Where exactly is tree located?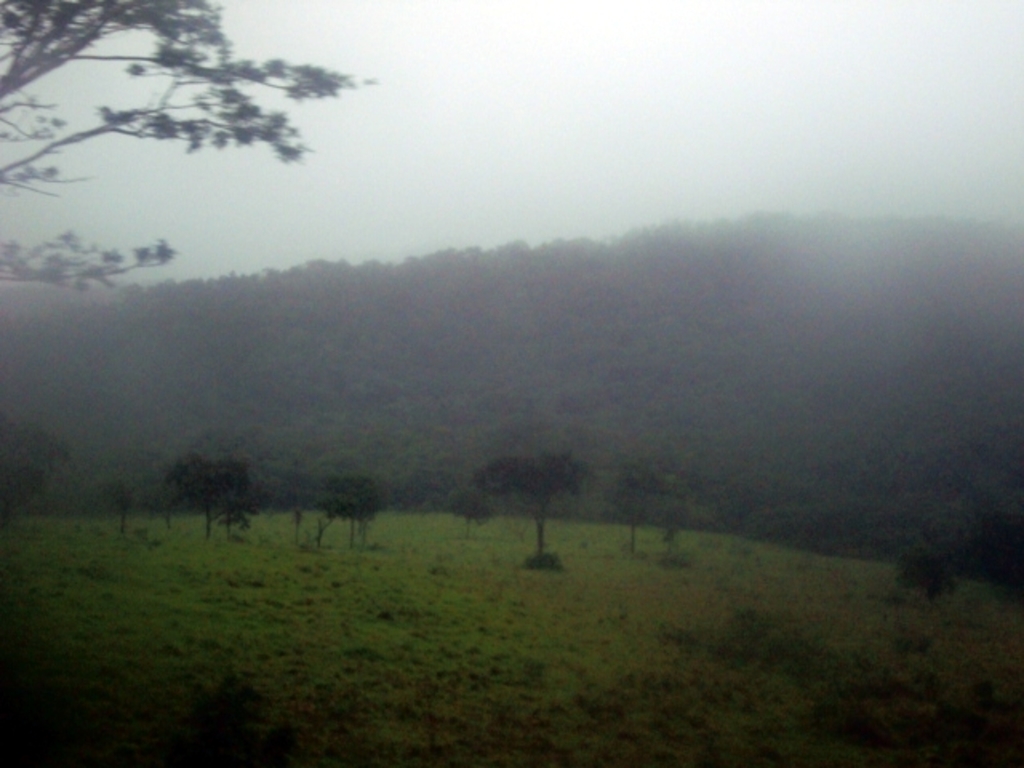
Its bounding box is l=472, t=432, r=597, b=552.
